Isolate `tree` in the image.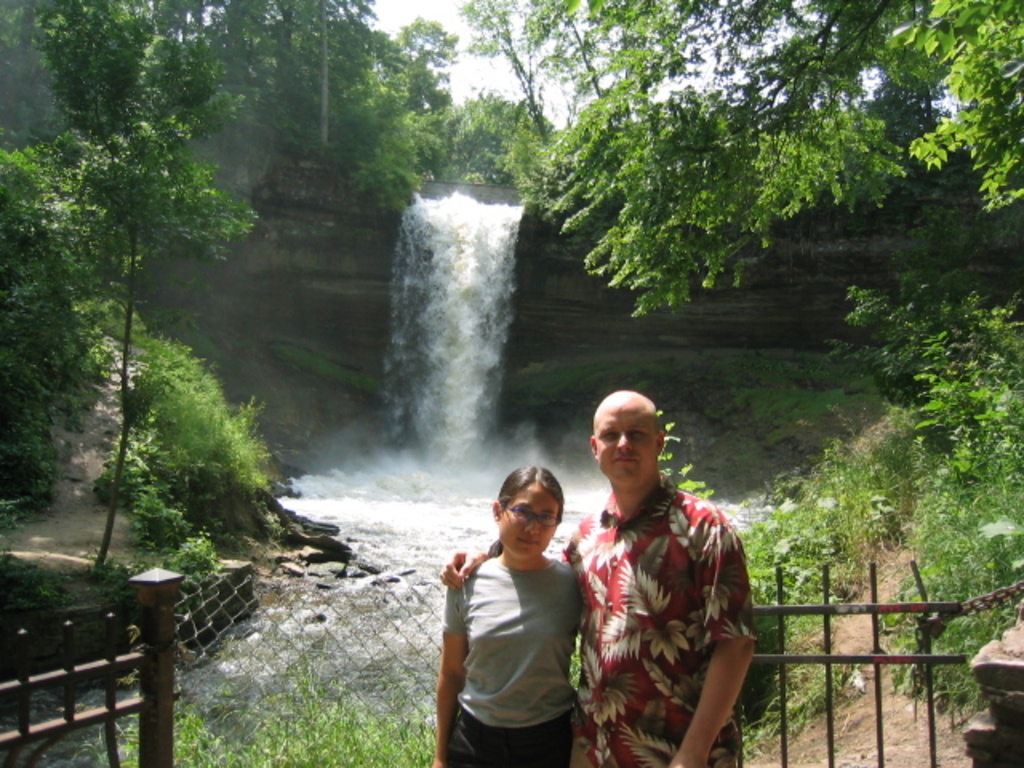
Isolated region: x1=29, y1=154, x2=275, y2=594.
